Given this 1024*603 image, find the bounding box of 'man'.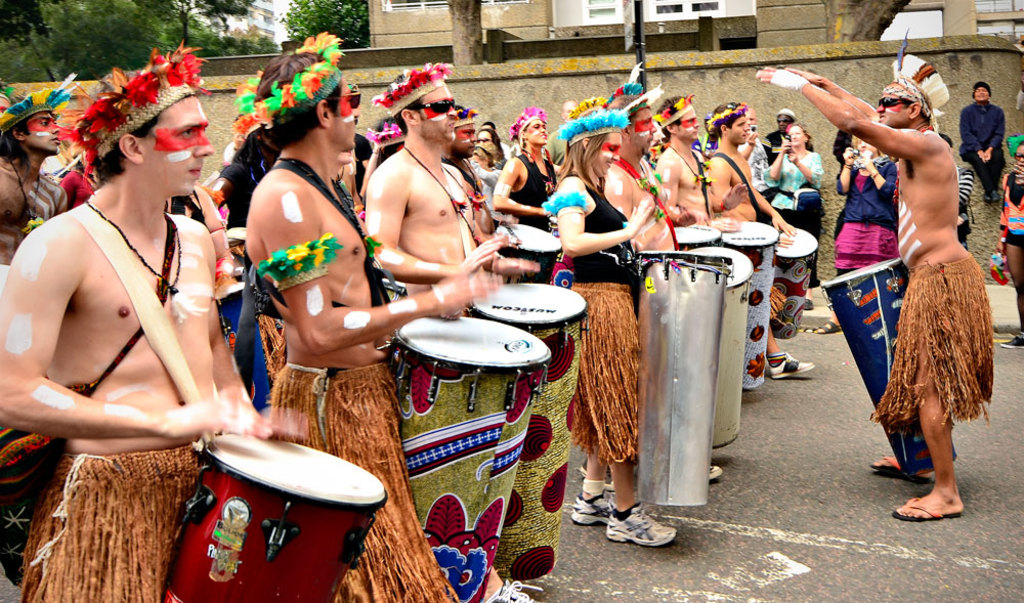
[x1=0, y1=45, x2=311, y2=602].
